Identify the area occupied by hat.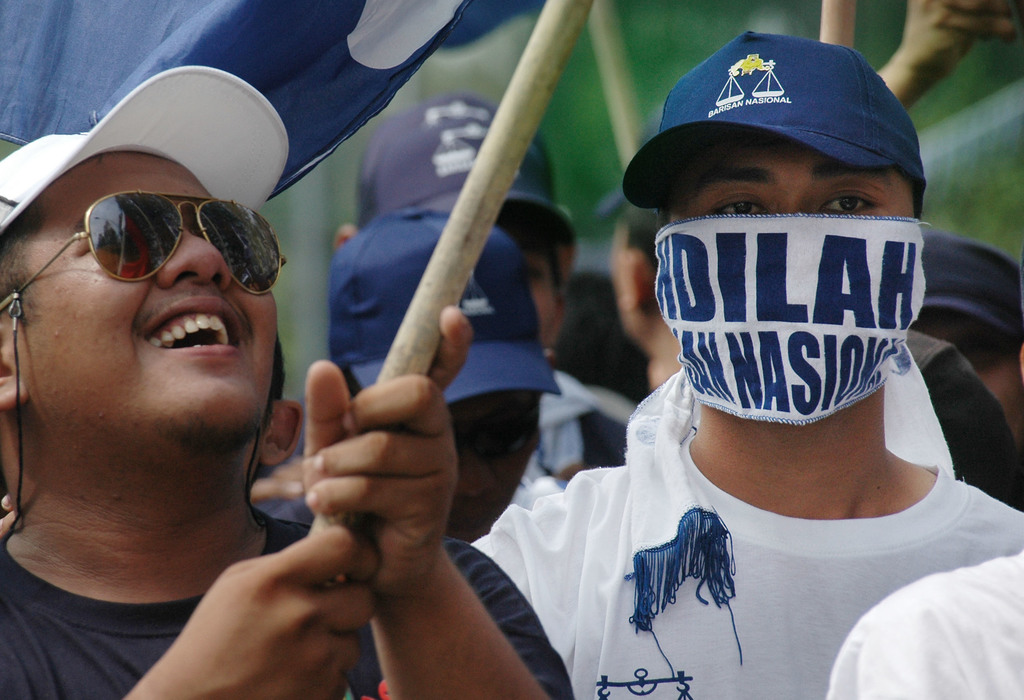
Area: 328,206,564,405.
